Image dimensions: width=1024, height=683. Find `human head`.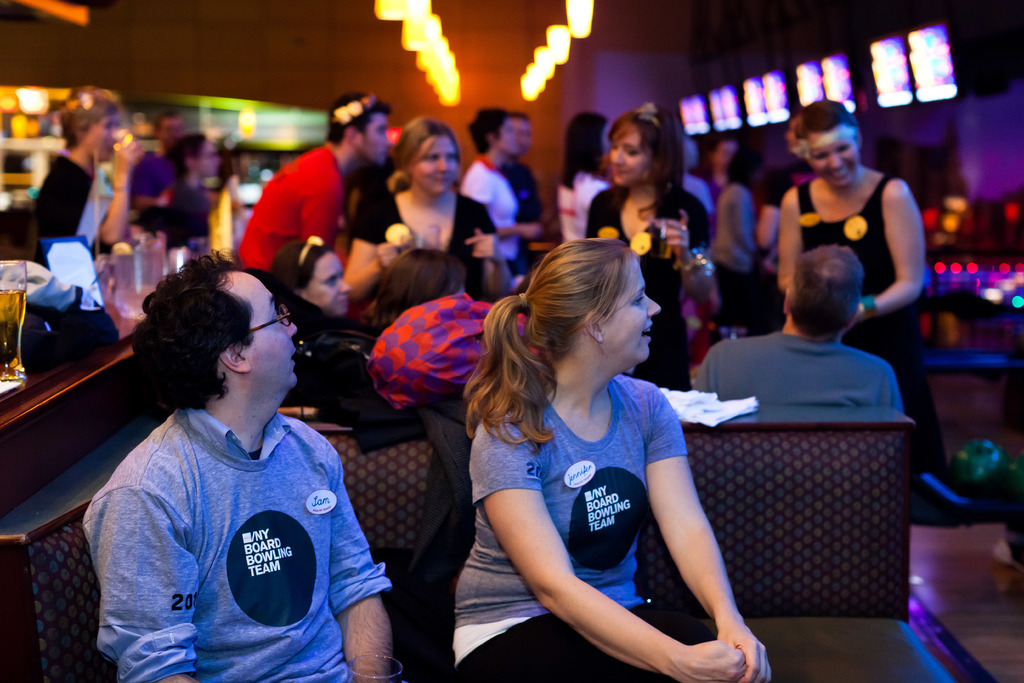
x1=394 y1=121 x2=463 y2=195.
